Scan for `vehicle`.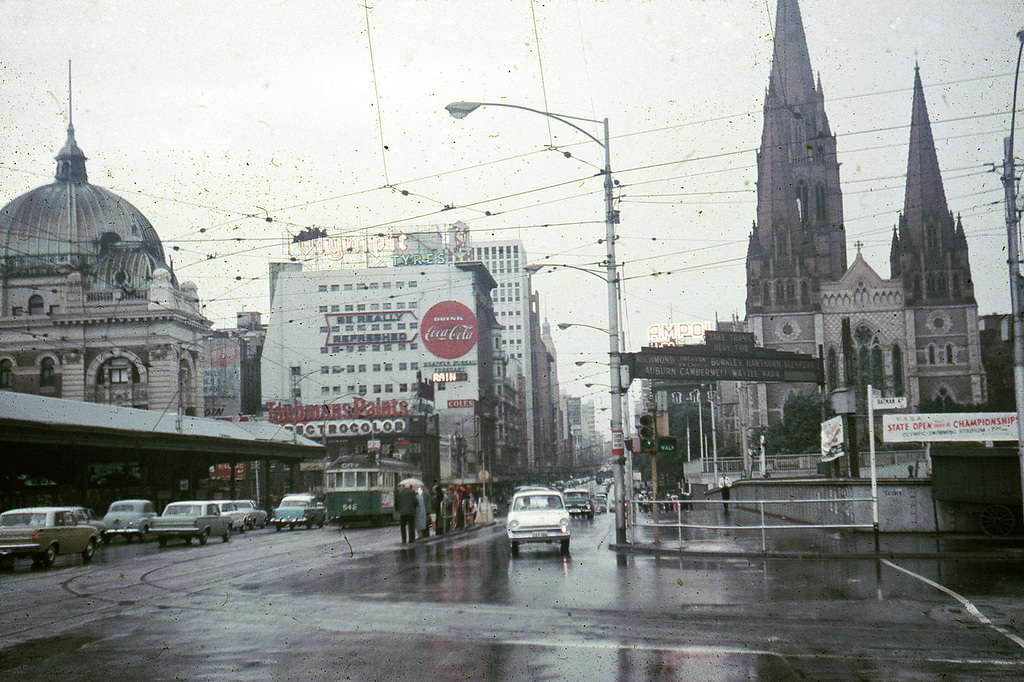
Scan result: region(563, 488, 596, 519).
